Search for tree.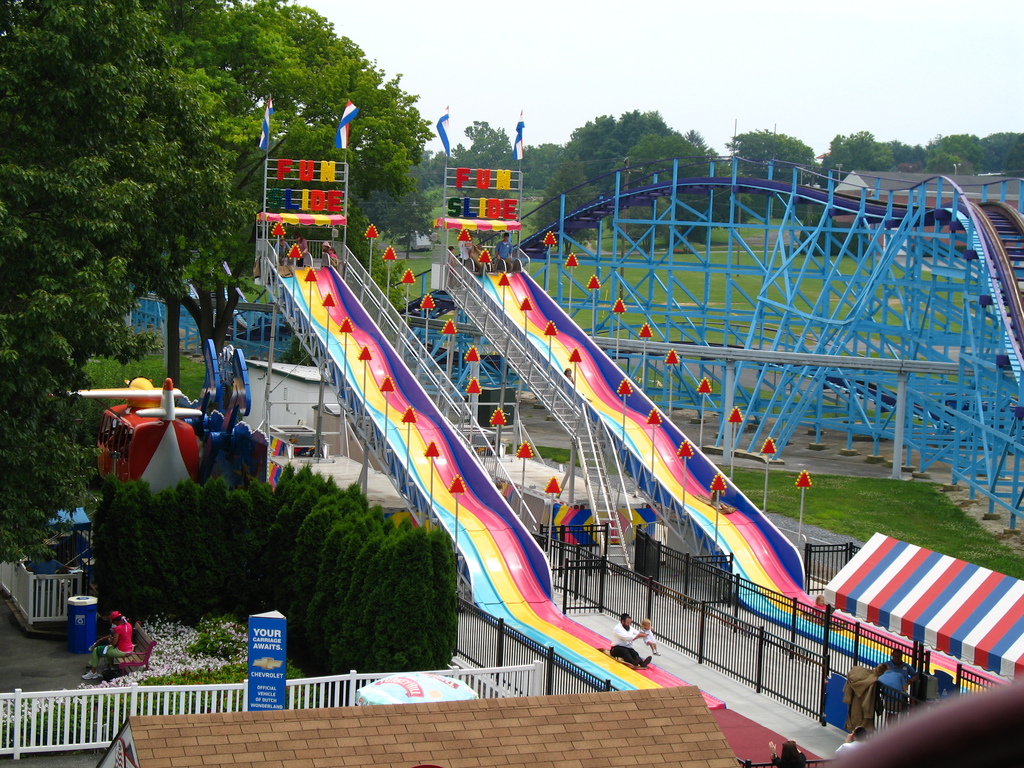
Found at [x1=467, y1=73, x2=1023, y2=264].
